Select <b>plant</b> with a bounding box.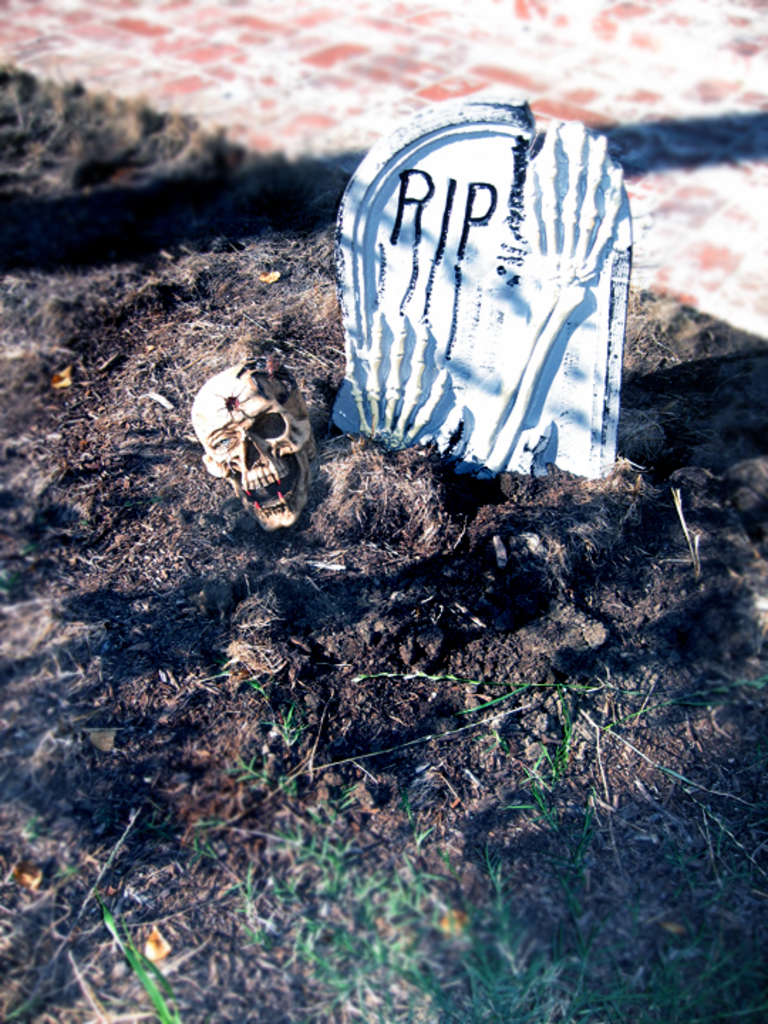
0/678/767/1023.
